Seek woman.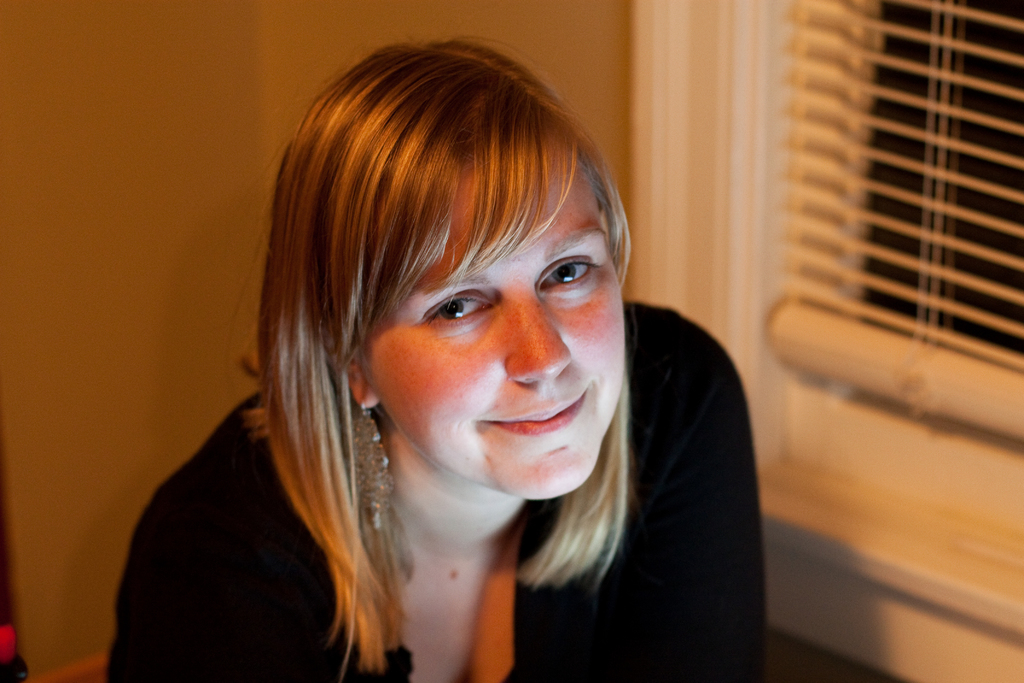
113:41:782:671.
